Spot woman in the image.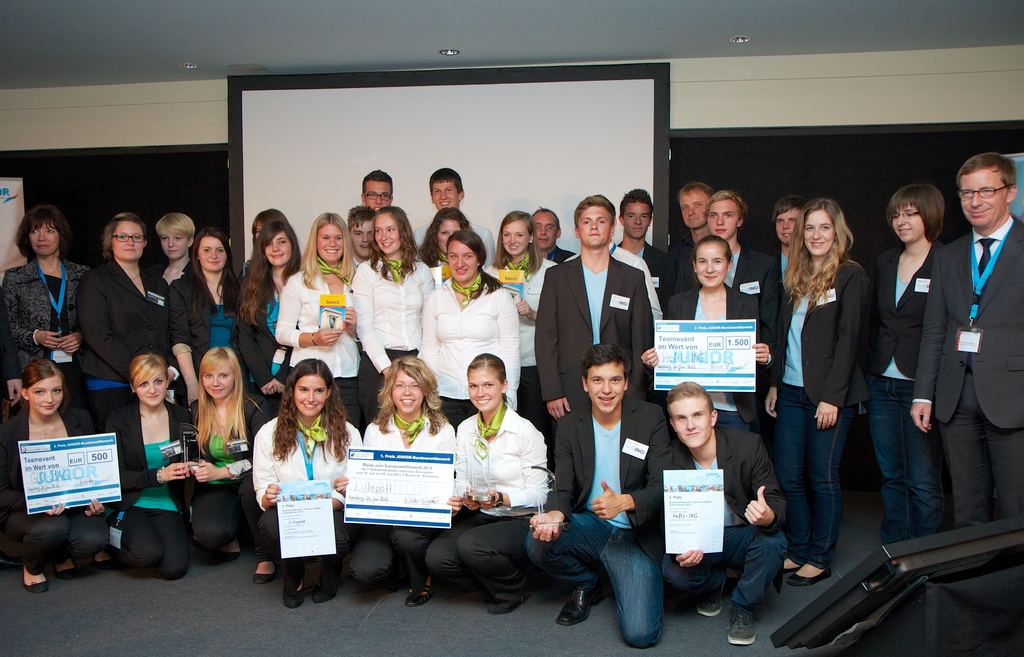
woman found at {"left": 148, "top": 207, "right": 196, "bottom": 300}.
